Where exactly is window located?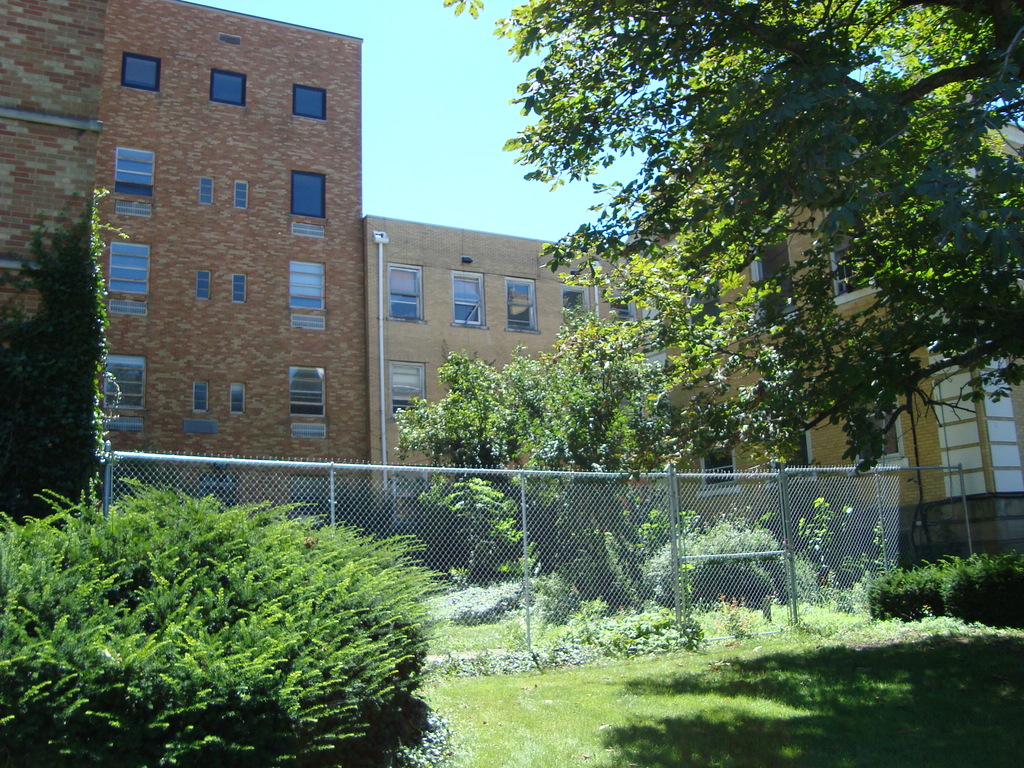
Its bounding box is region(116, 150, 153, 196).
